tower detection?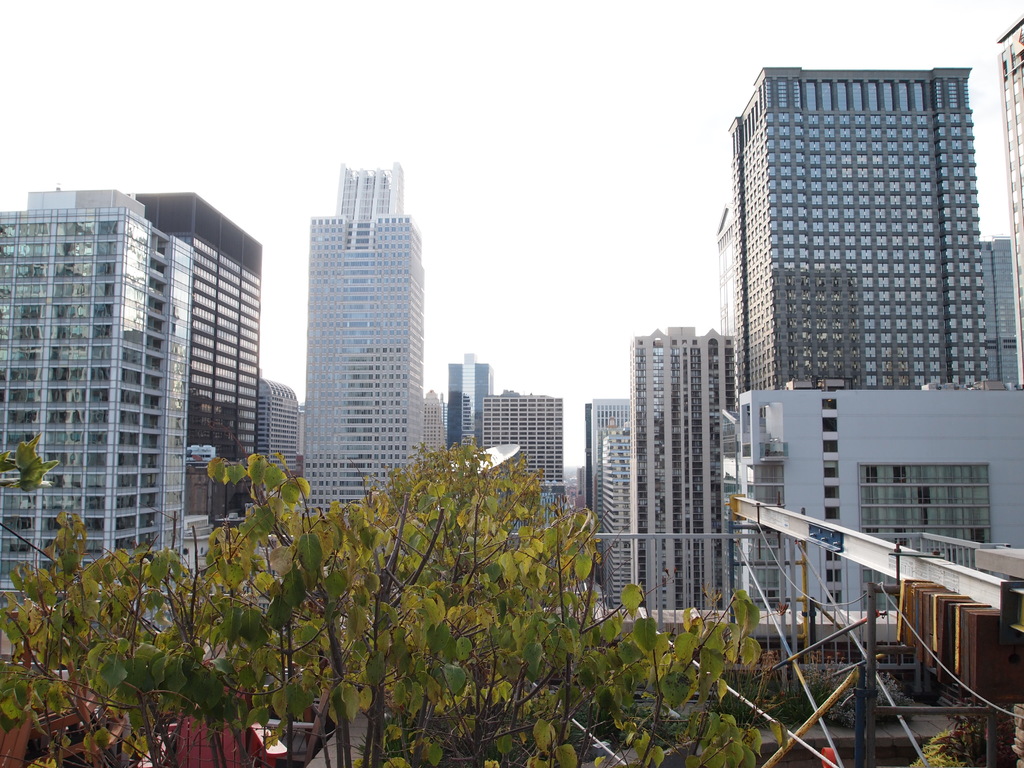
140:191:259:566
